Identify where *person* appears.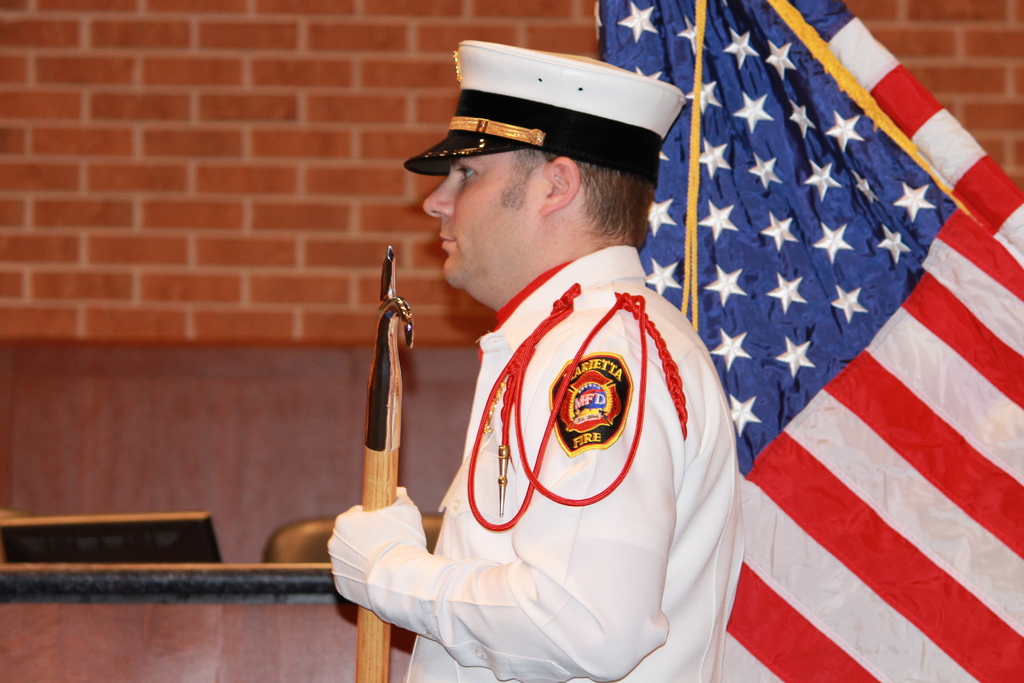
Appears at bbox(353, 46, 751, 682).
